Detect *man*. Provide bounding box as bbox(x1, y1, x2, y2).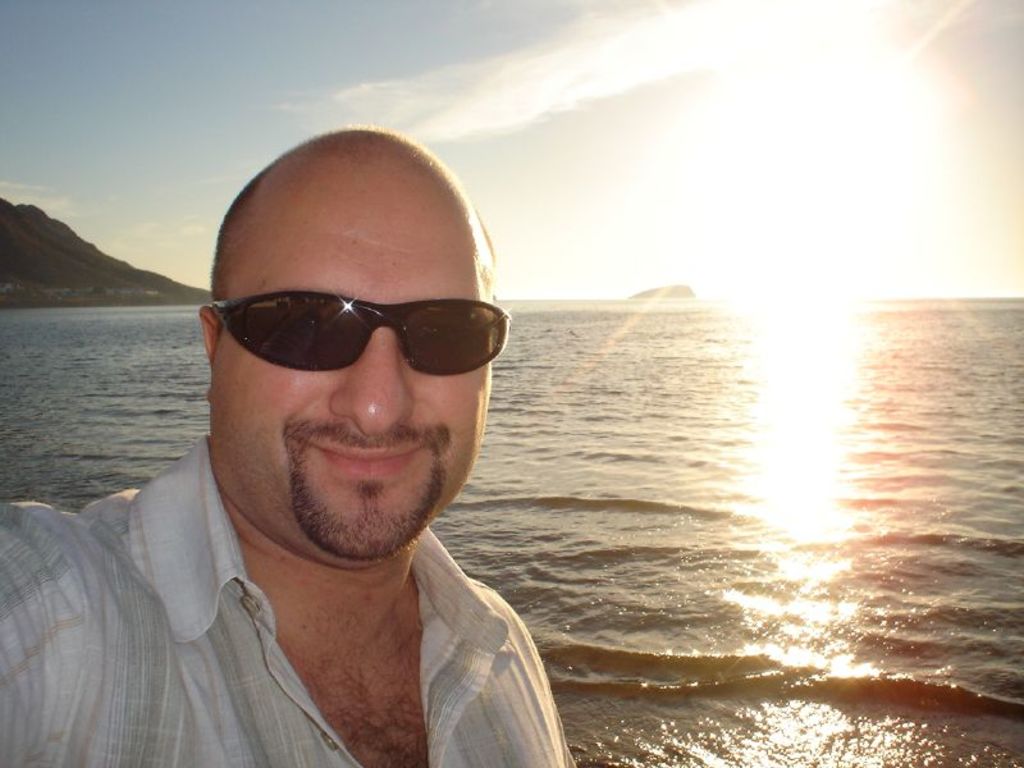
bbox(0, 123, 584, 767).
